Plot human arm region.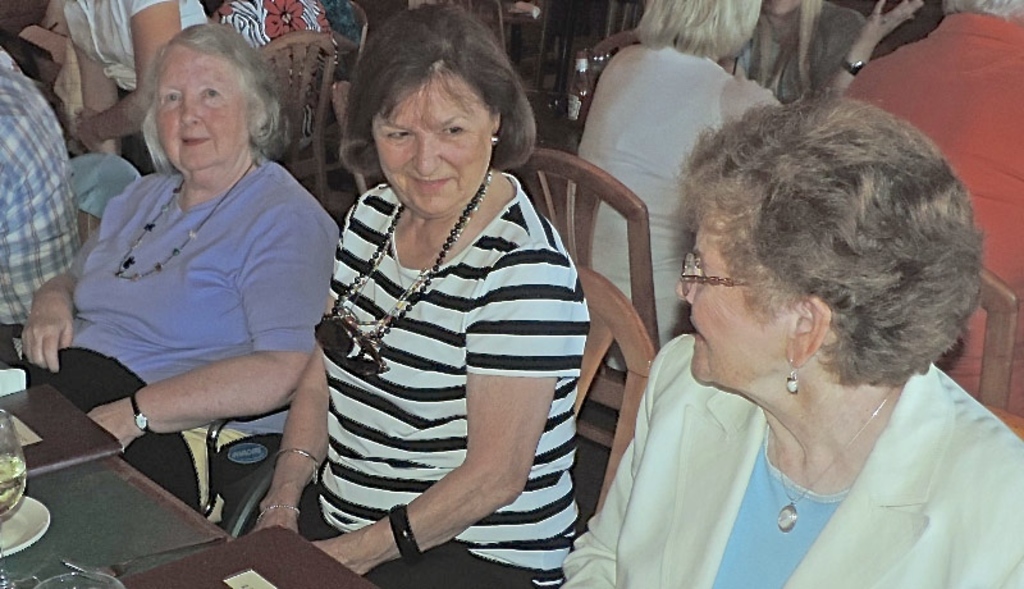
Plotted at BBox(23, 181, 168, 396).
